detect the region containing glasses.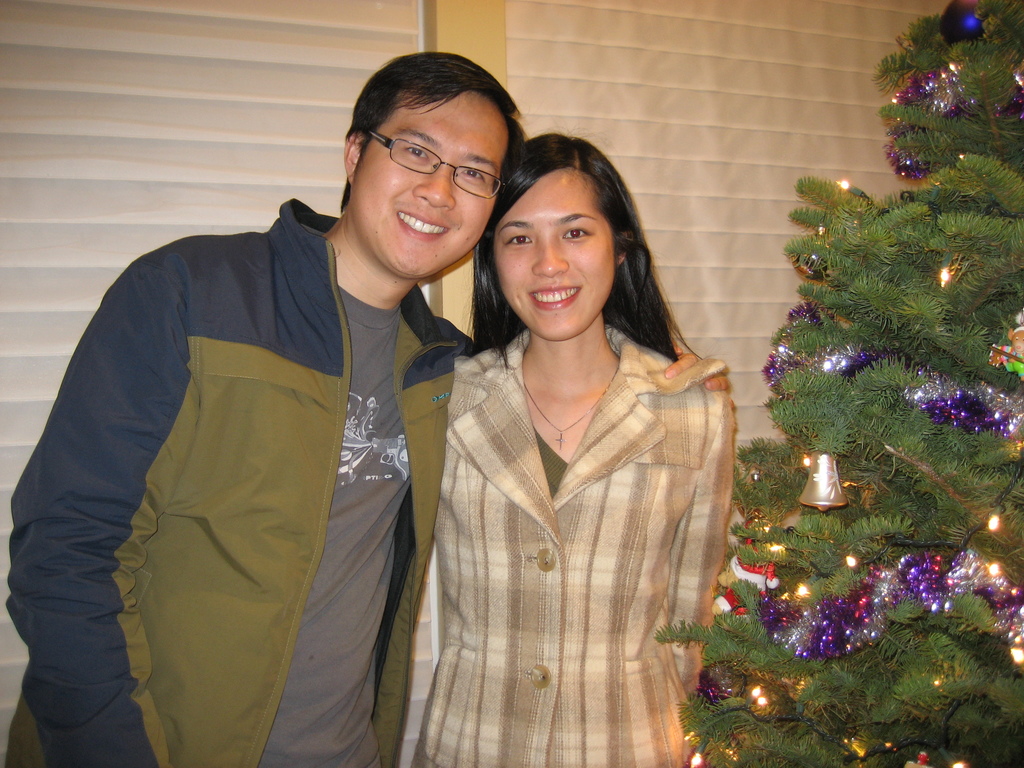
detection(348, 123, 506, 179).
